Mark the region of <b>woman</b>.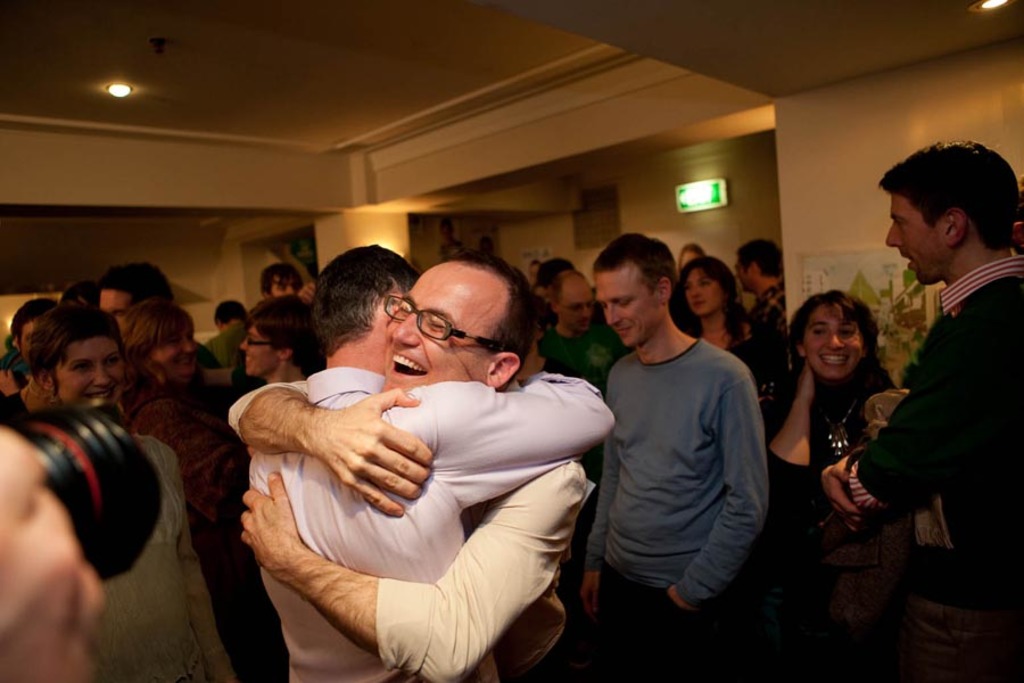
Region: box=[22, 304, 233, 682].
